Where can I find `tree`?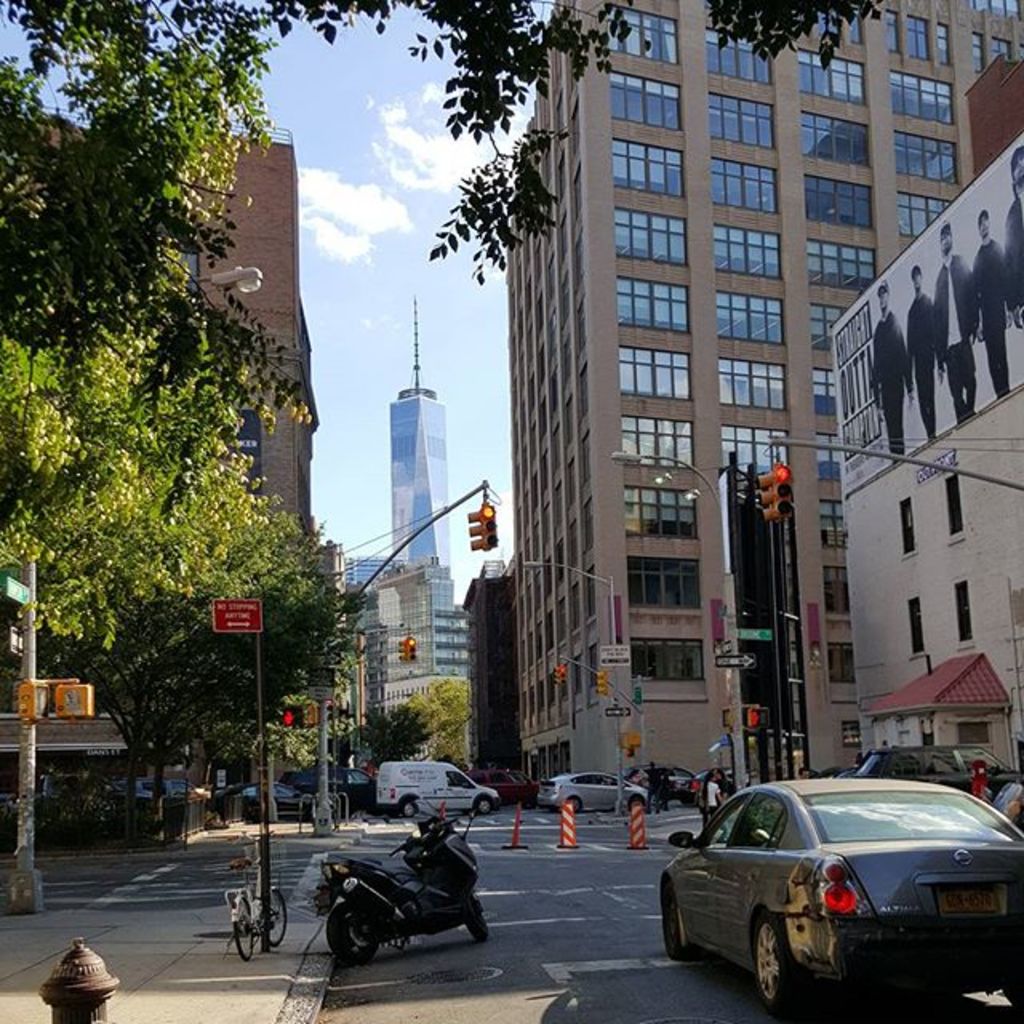
You can find it at bbox=[16, 112, 341, 826].
